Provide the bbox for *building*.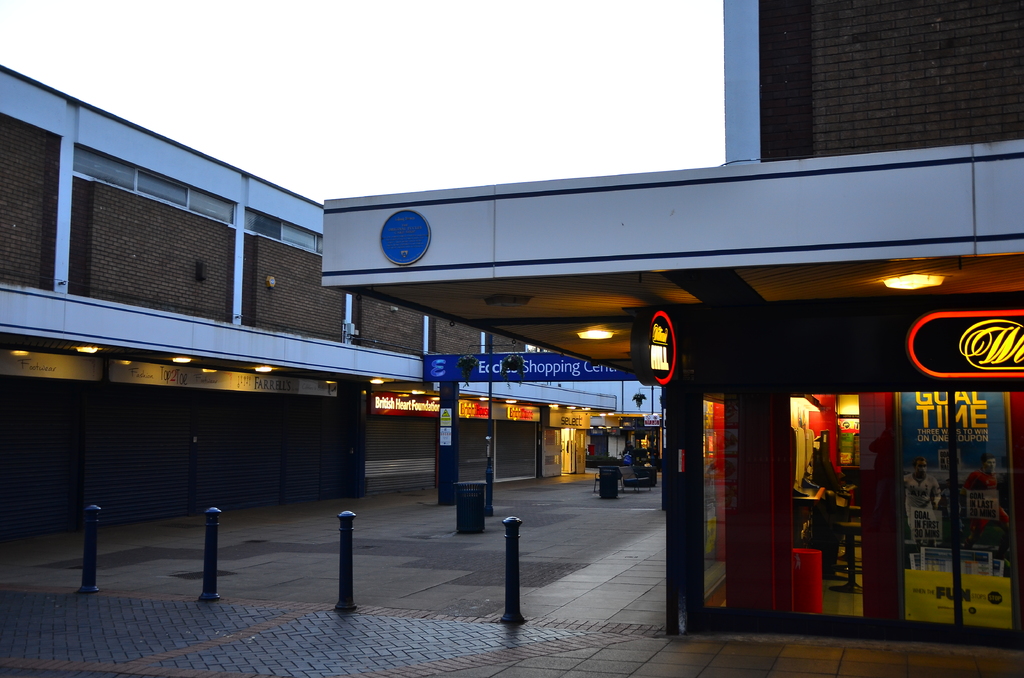
{"left": 0, "top": 58, "right": 664, "bottom": 533}.
